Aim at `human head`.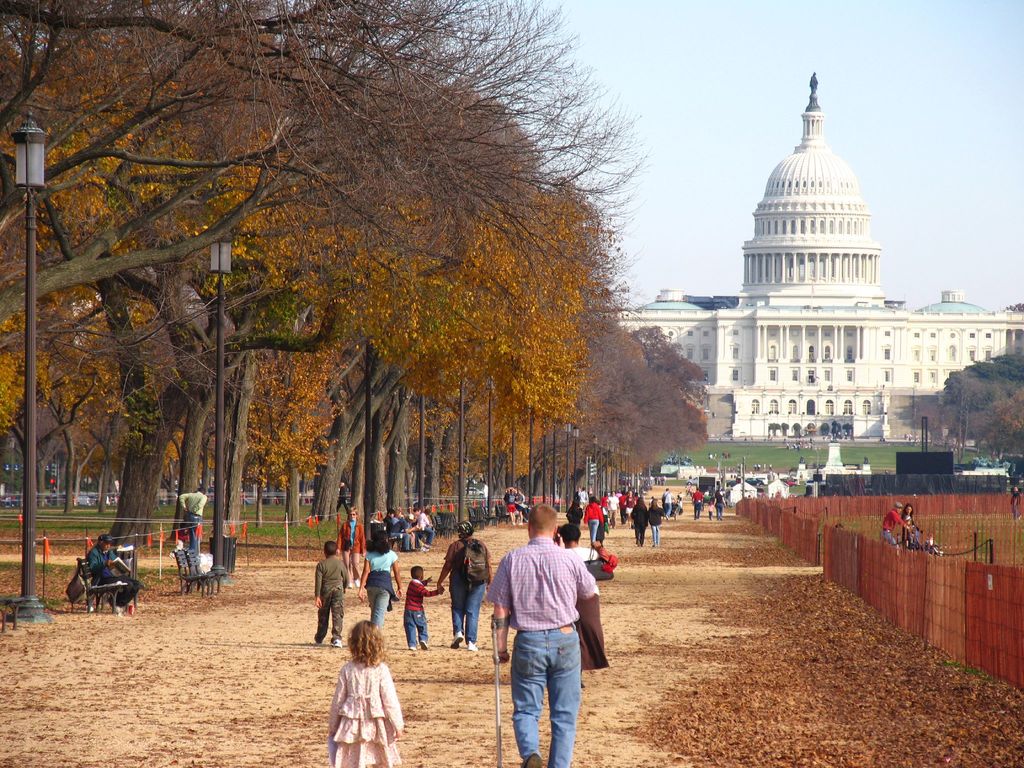
Aimed at (x1=411, y1=566, x2=424, y2=582).
